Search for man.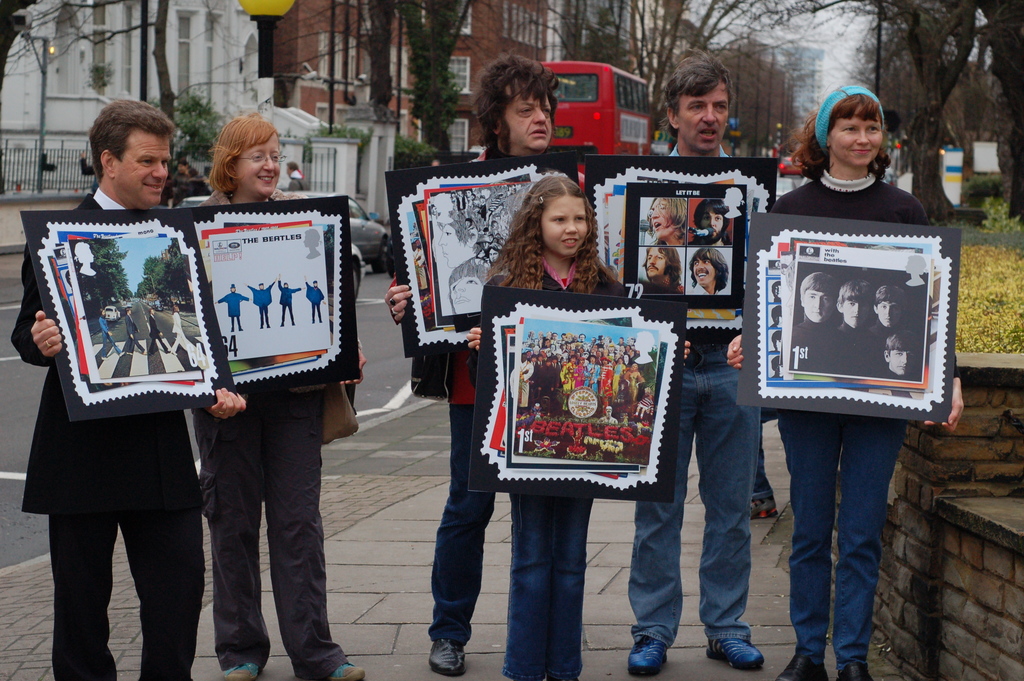
Found at rect(450, 257, 491, 315).
